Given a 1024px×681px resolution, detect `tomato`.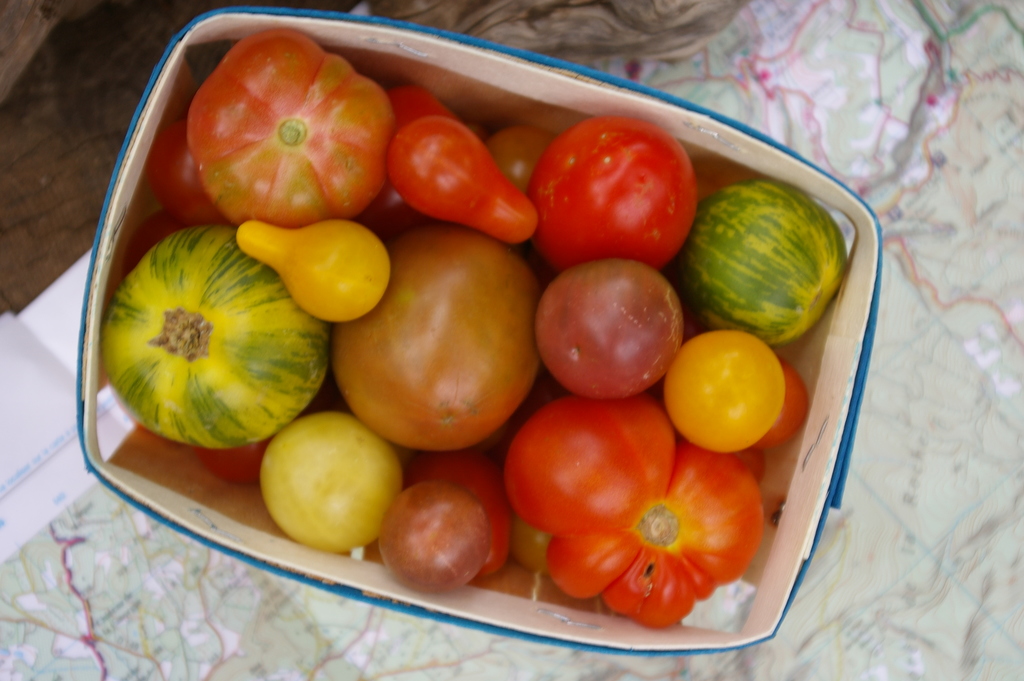
box=[378, 118, 551, 248].
